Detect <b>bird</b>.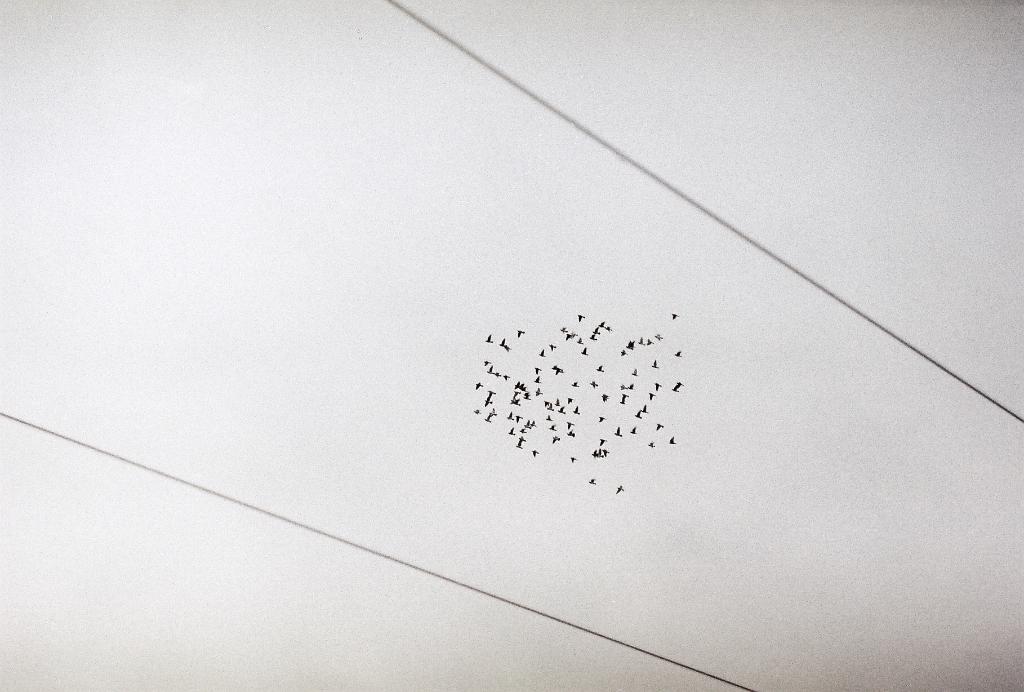
Detected at left=630, top=426, right=637, bottom=434.
